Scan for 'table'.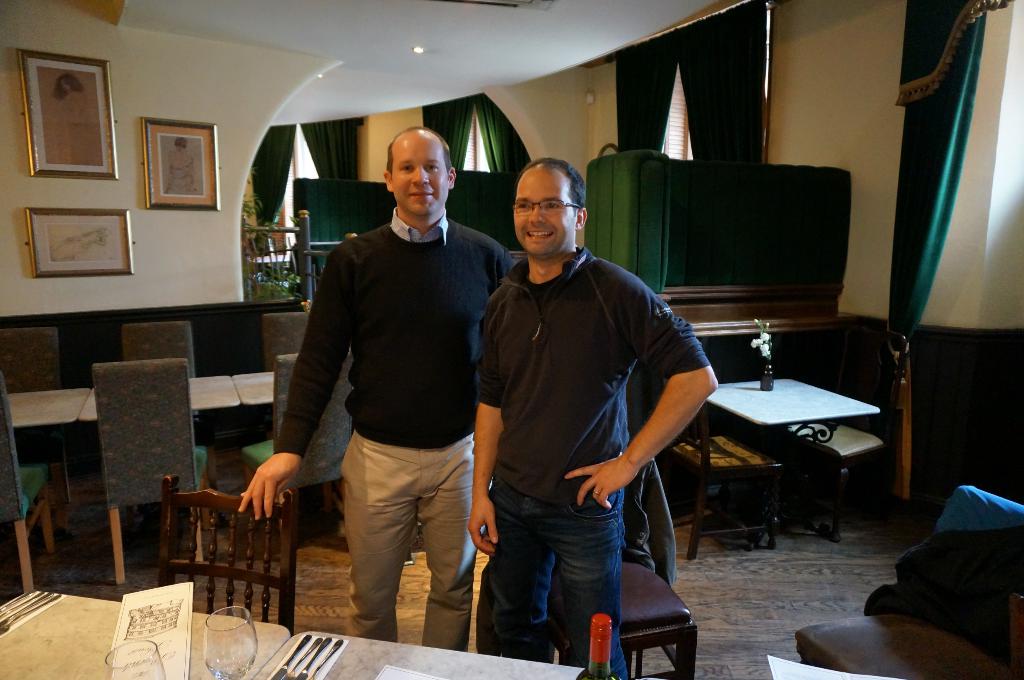
Scan result: rect(83, 378, 240, 417).
